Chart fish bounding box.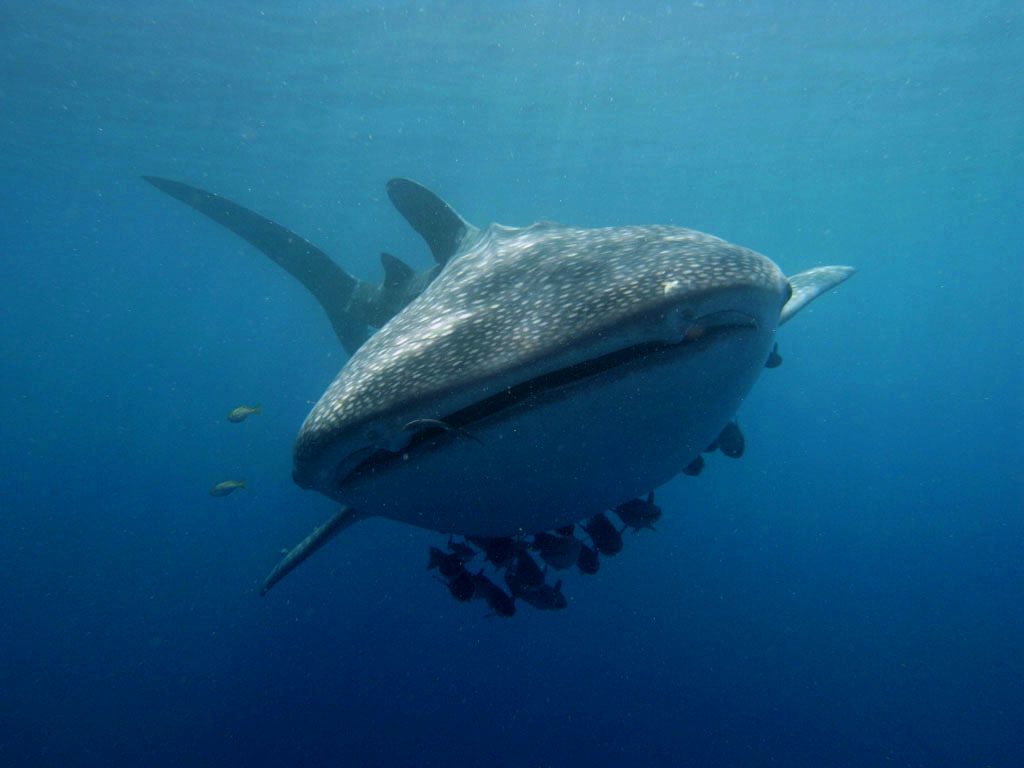
Charted: bbox=(207, 480, 243, 498).
